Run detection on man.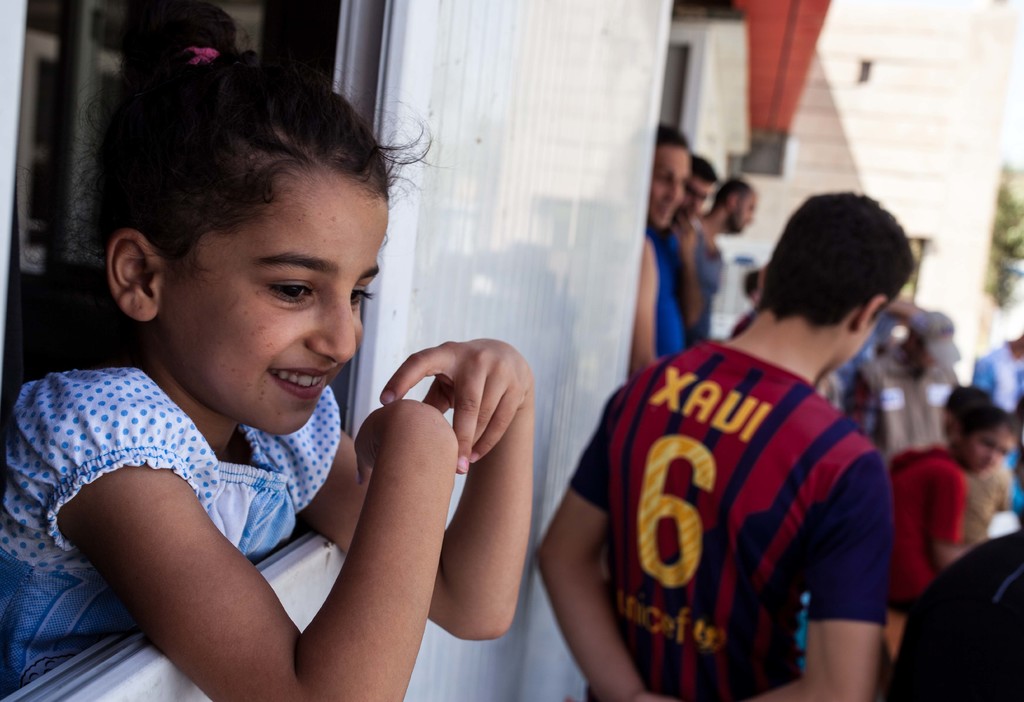
Result: <region>611, 193, 930, 701</region>.
